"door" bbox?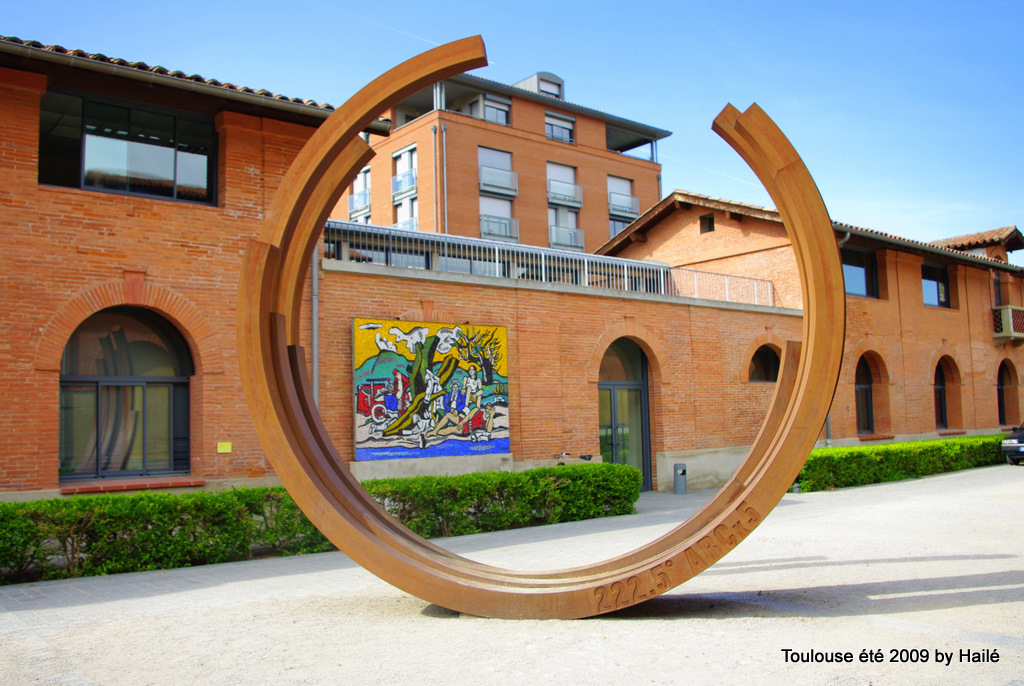
Rect(594, 355, 654, 480)
